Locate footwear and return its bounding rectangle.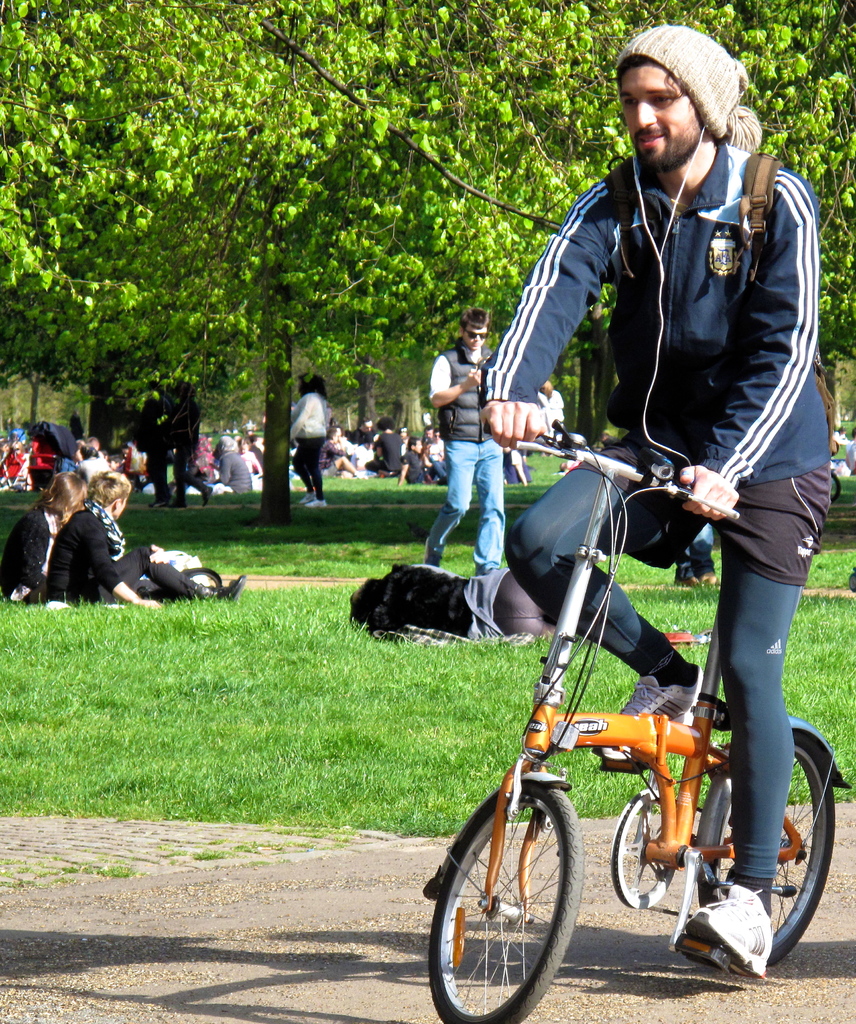
bbox=(296, 485, 312, 506).
